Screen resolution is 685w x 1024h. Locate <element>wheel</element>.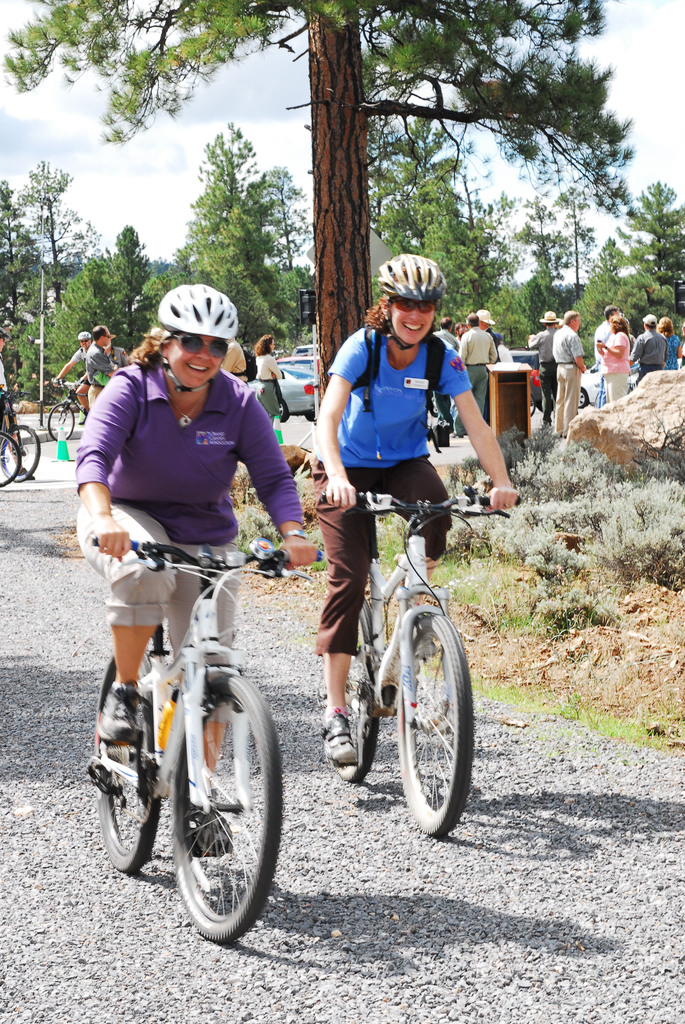
BBox(324, 596, 387, 787).
